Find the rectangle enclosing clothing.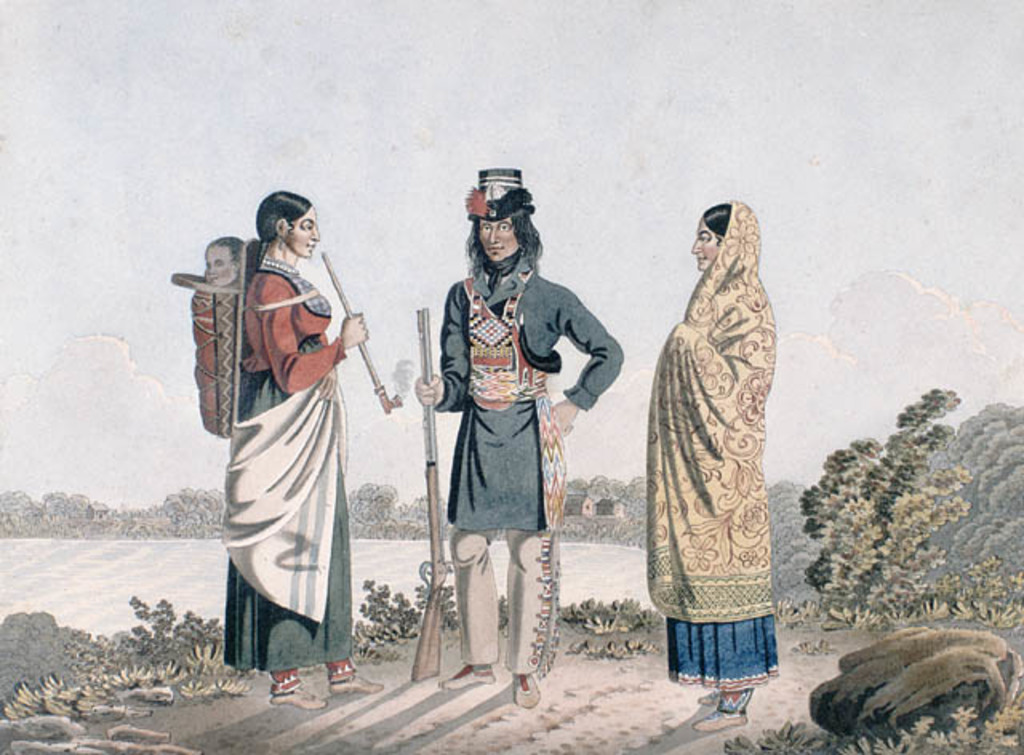
BBox(194, 224, 370, 656).
